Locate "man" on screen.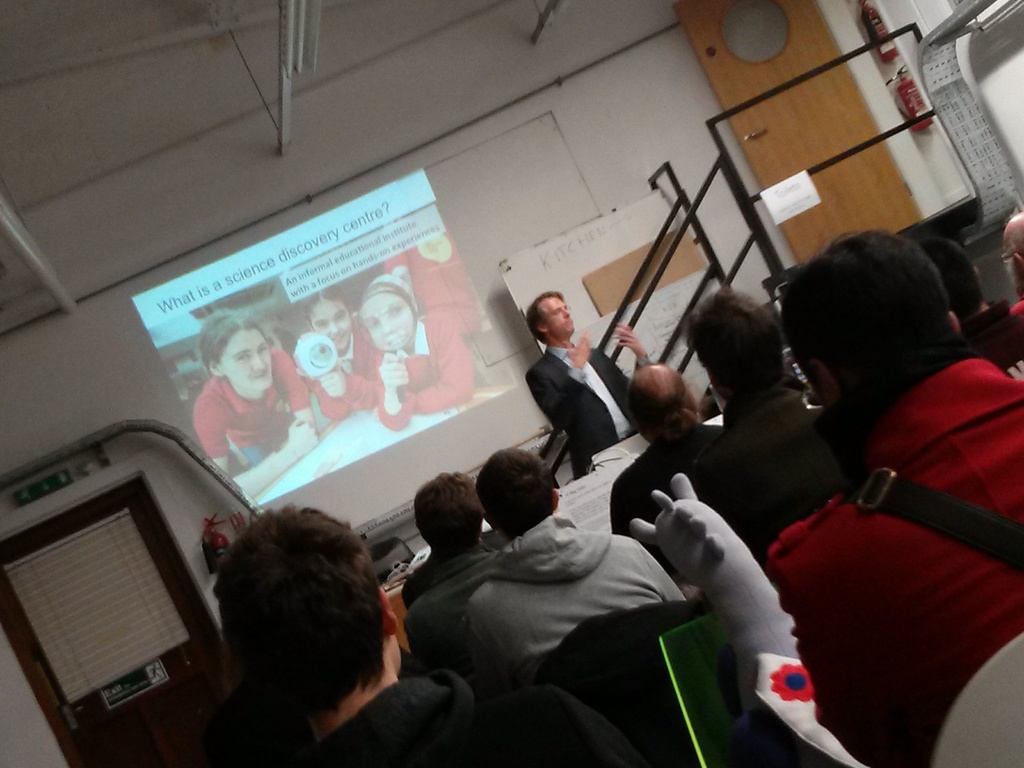
On screen at [522, 292, 648, 477].
